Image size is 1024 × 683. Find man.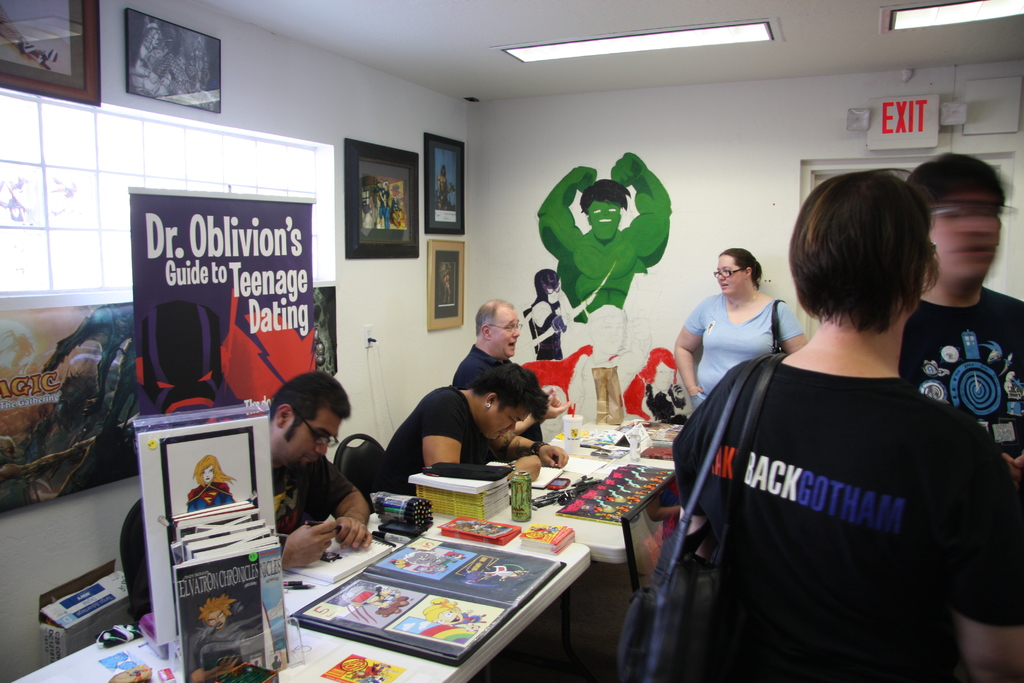
bbox=[538, 136, 676, 372].
